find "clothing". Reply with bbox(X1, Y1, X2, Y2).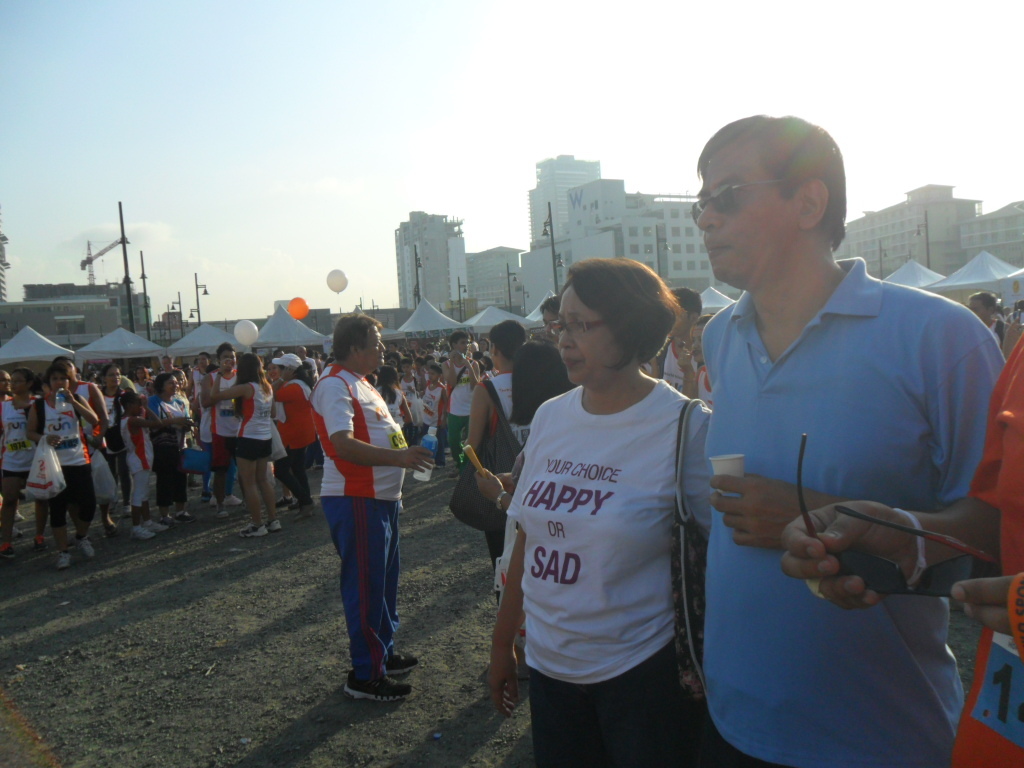
bbox(693, 256, 1013, 767).
